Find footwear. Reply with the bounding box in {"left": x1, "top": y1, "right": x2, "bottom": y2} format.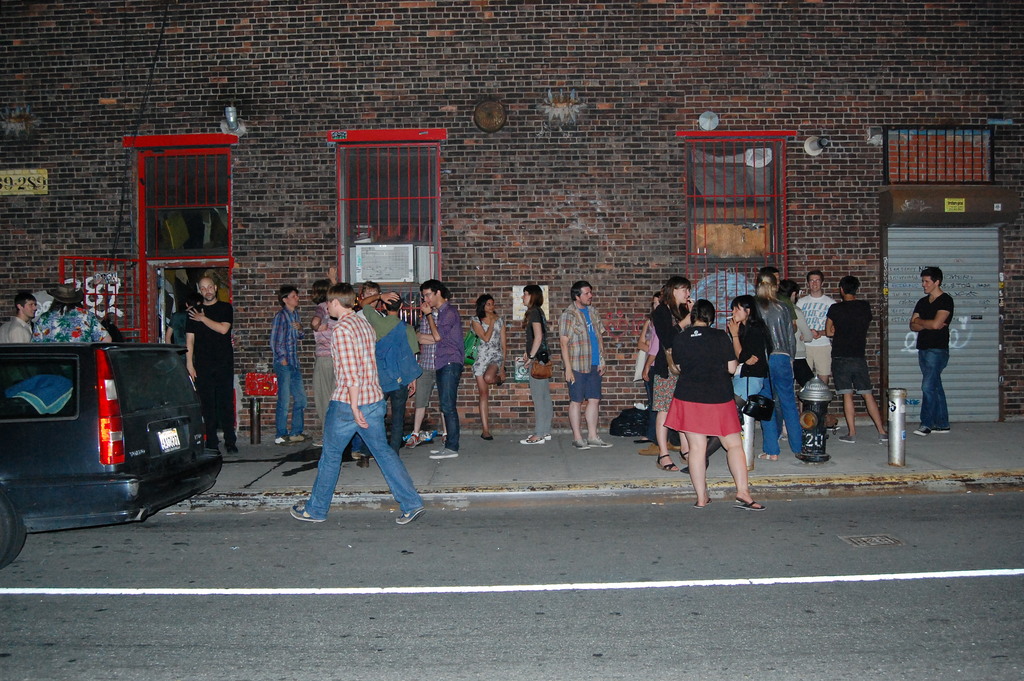
{"left": 586, "top": 436, "right": 612, "bottom": 447}.
